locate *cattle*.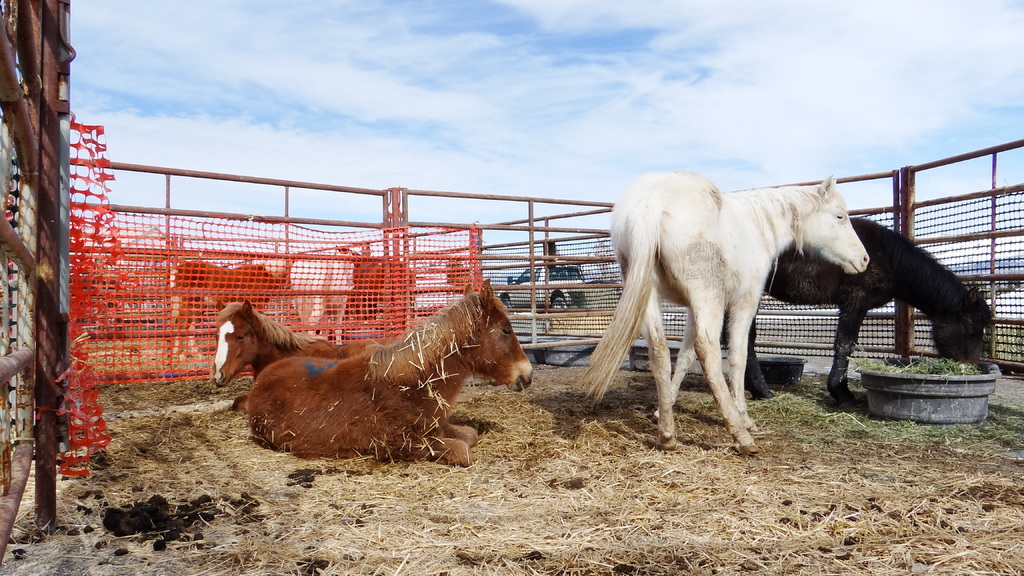
Bounding box: 750, 214, 997, 396.
